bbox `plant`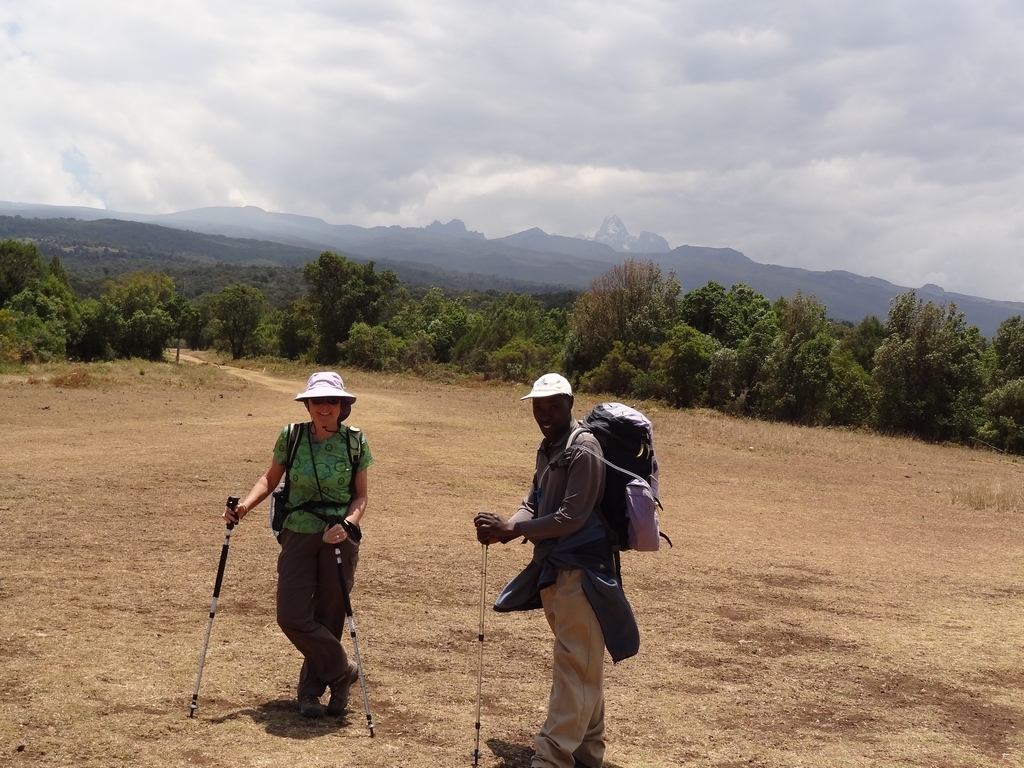
[335,316,405,362]
